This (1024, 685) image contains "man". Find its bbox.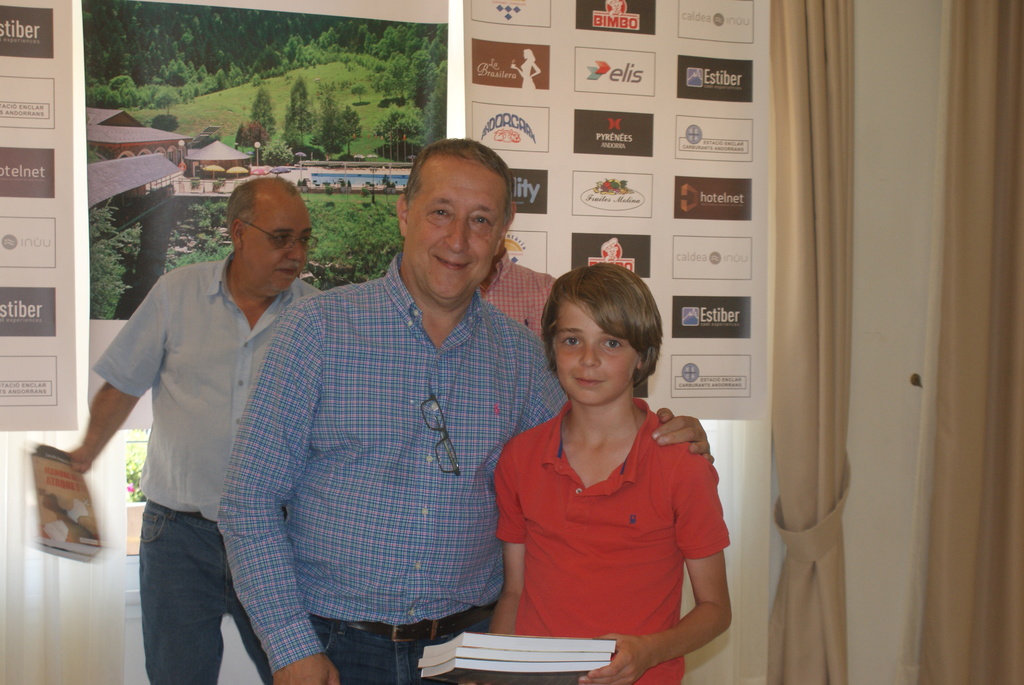
79,182,309,676.
